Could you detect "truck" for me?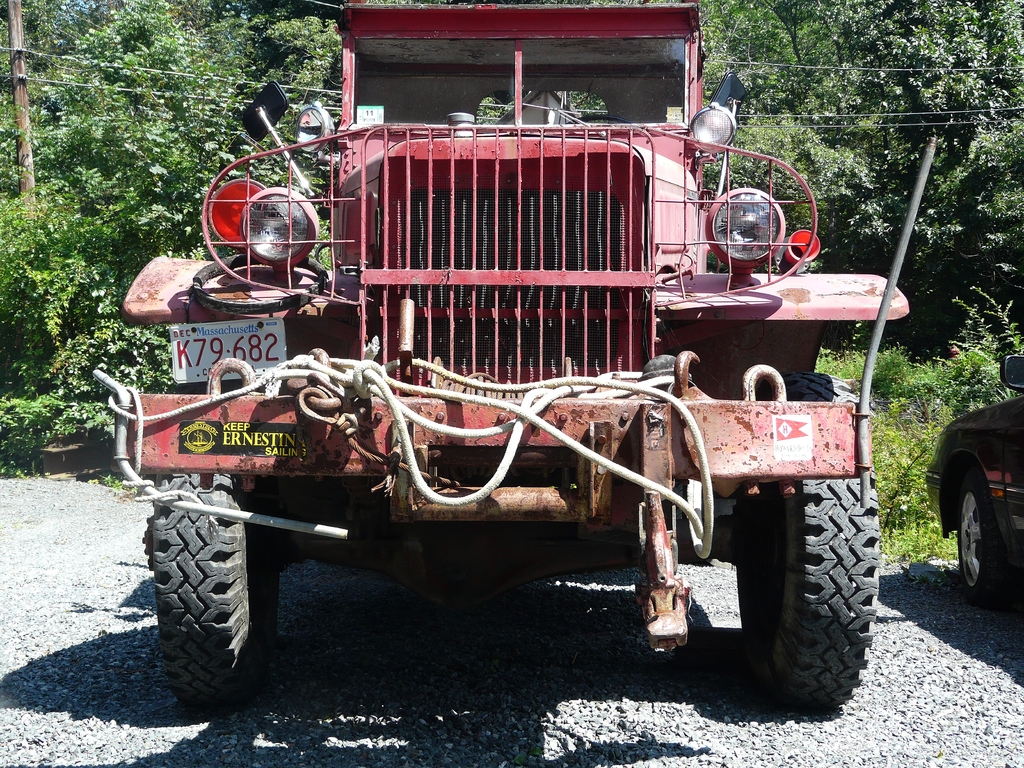
Detection result: crop(86, 0, 940, 708).
